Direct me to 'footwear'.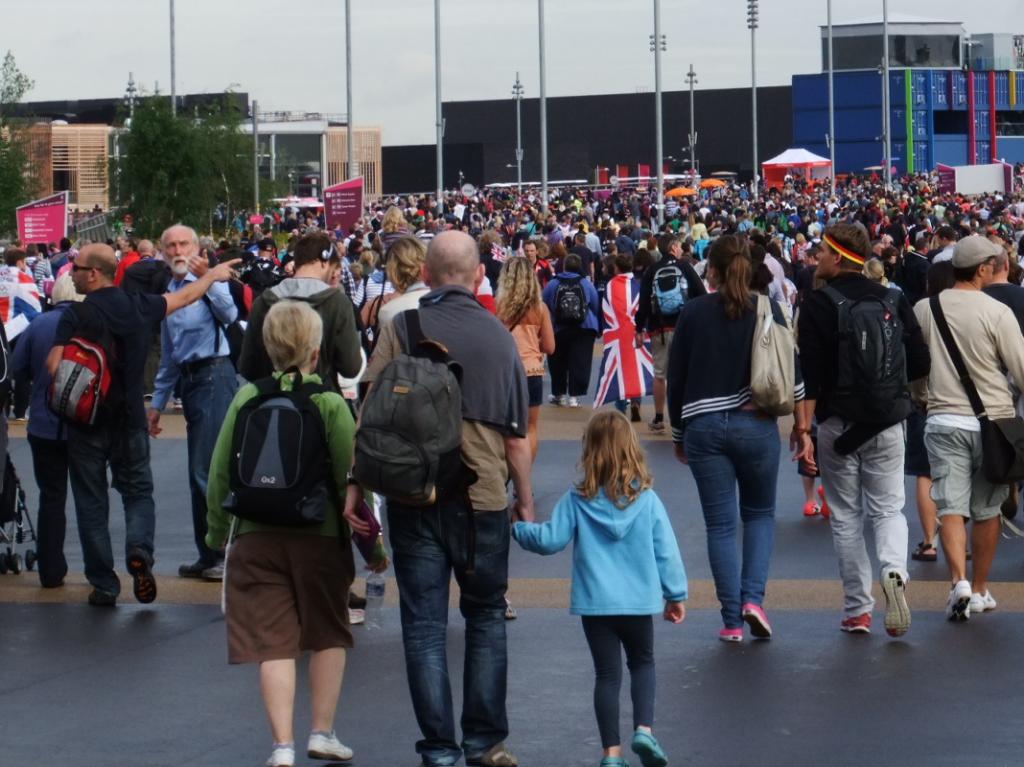
Direction: 507/598/518/616.
